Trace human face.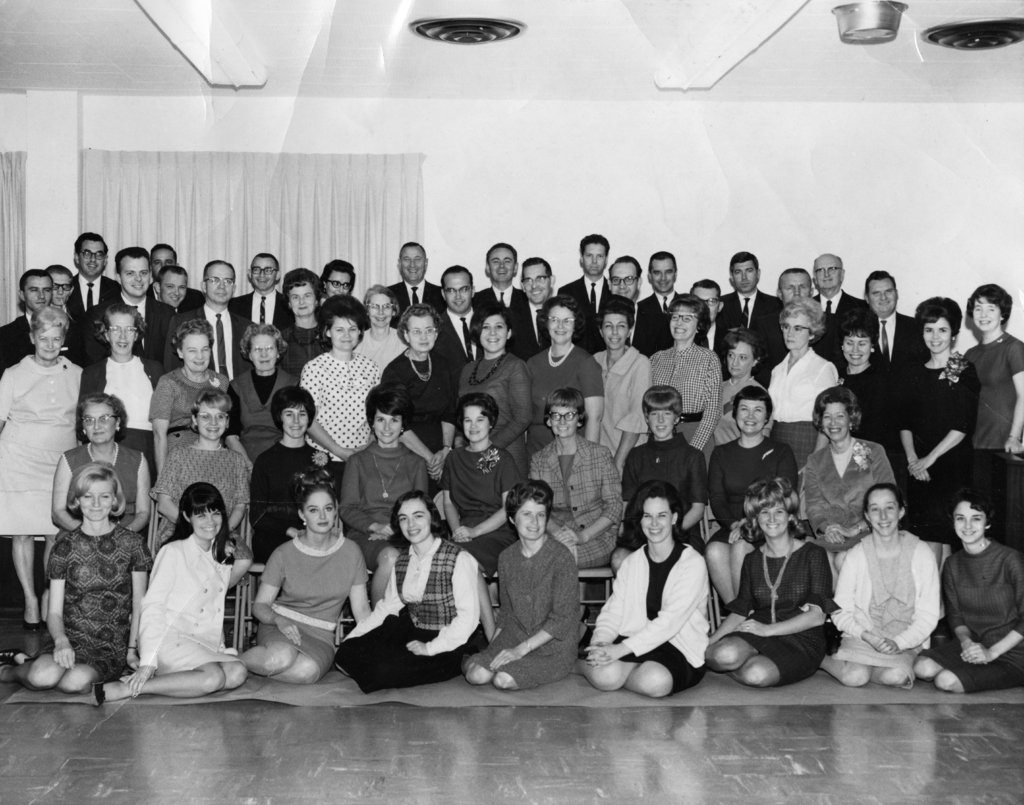
Traced to box(250, 254, 273, 292).
